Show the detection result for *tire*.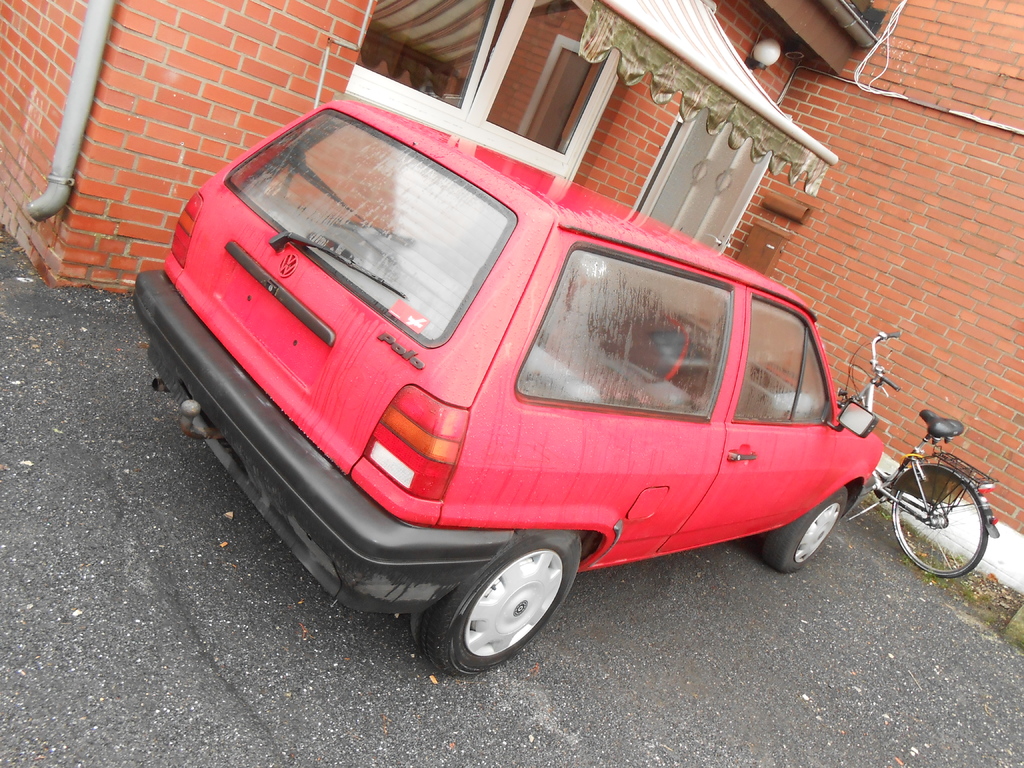
[left=432, top=537, right=580, bottom=673].
